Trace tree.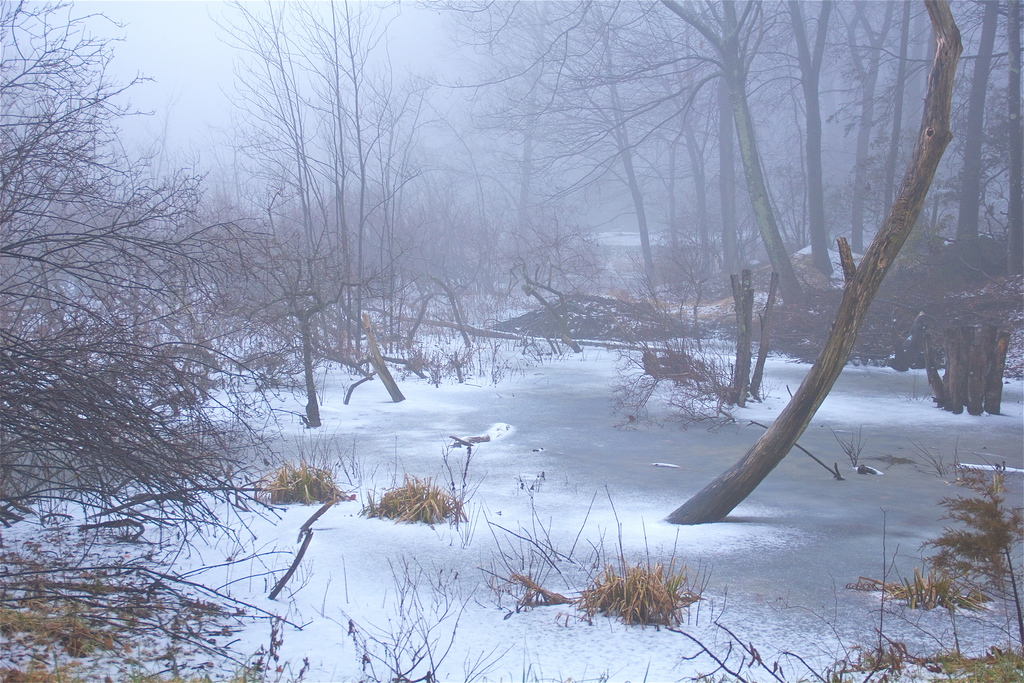
Traced to crop(155, 0, 360, 459).
